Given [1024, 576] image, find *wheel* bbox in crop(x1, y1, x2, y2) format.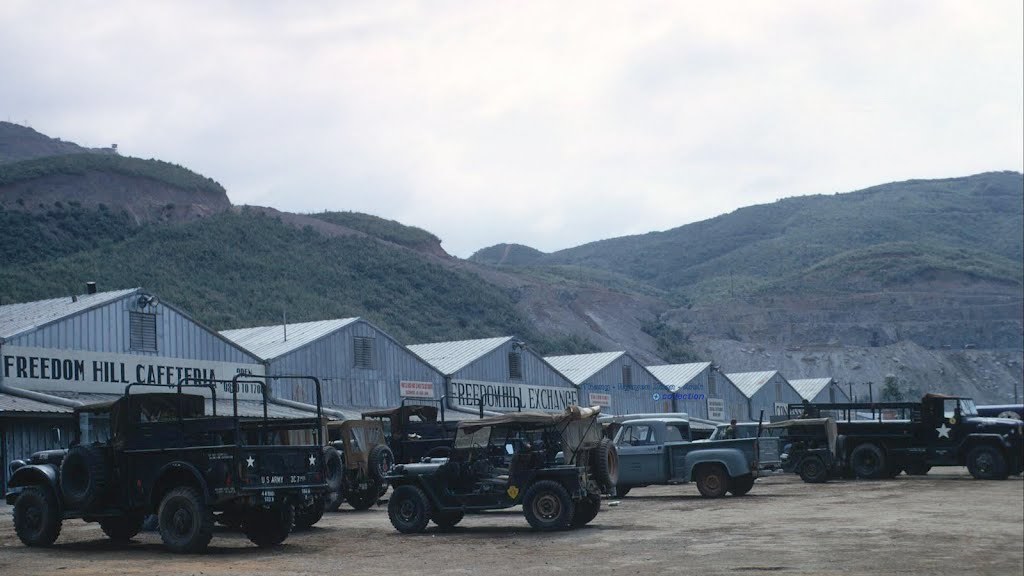
crop(52, 450, 110, 509).
